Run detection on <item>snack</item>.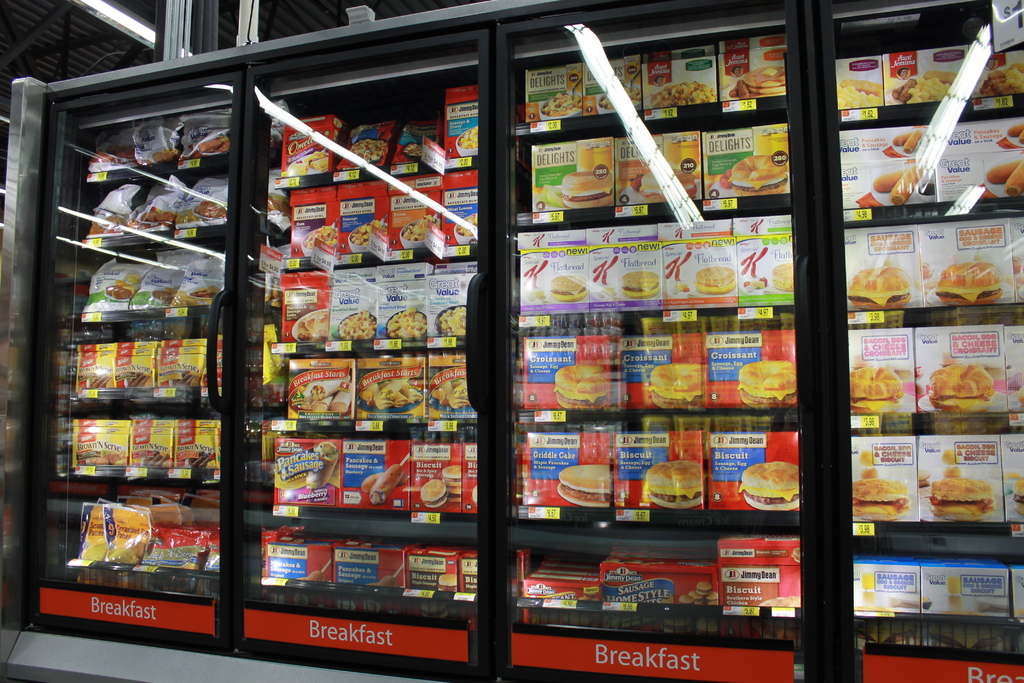
Result: [388,308,426,340].
